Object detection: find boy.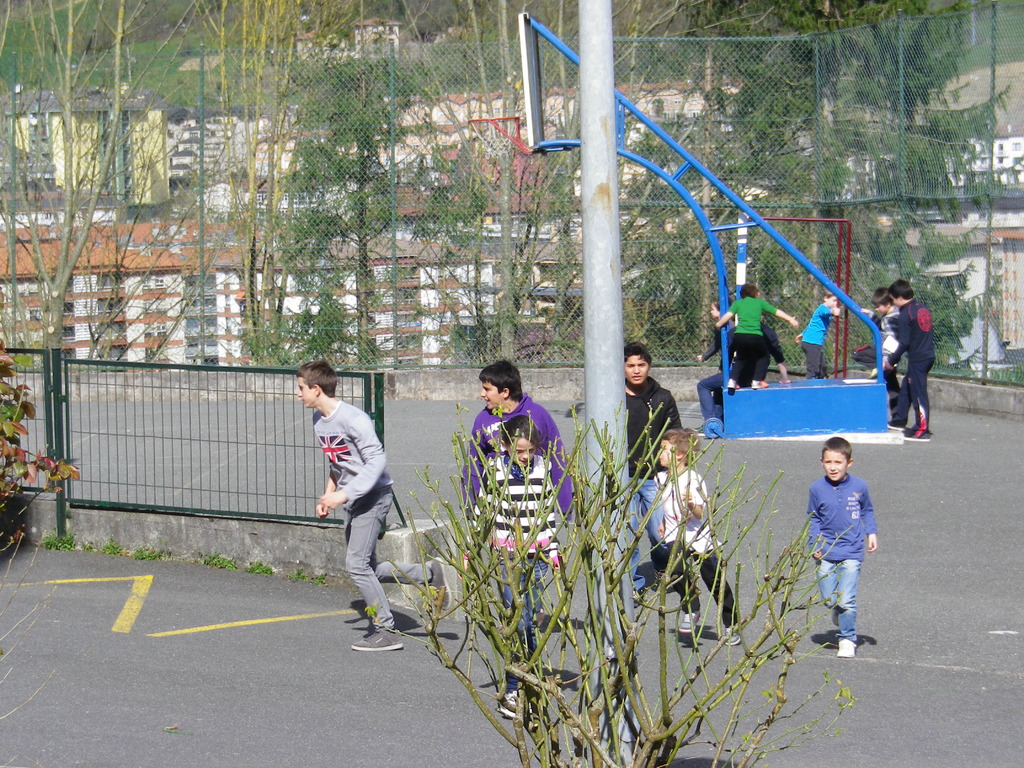
crop(653, 425, 741, 646).
